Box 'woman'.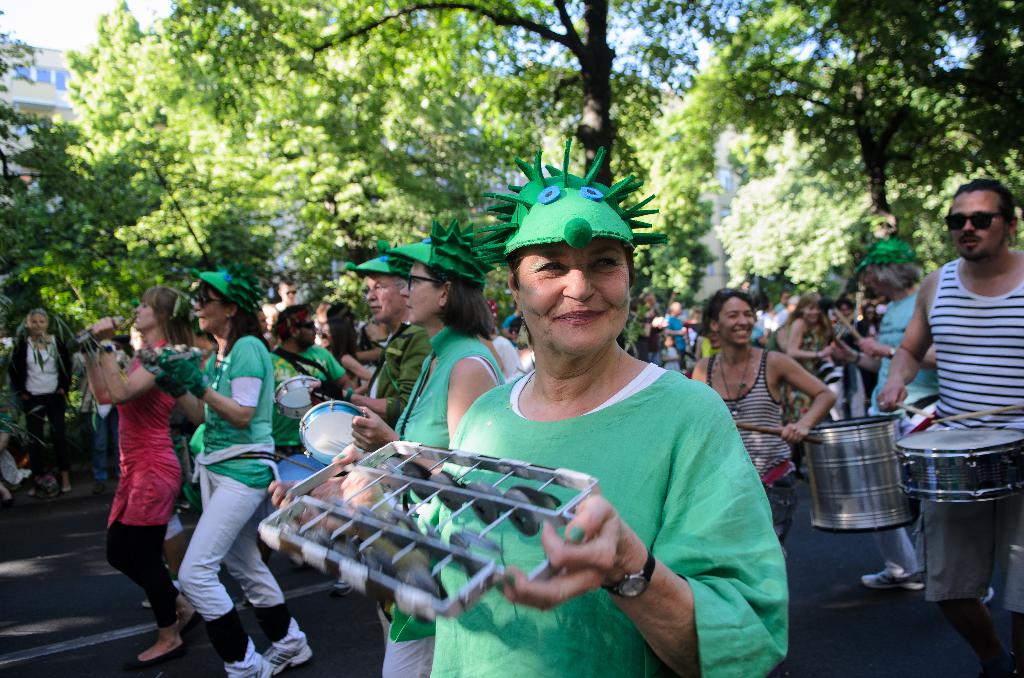
box(692, 289, 837, 549).
